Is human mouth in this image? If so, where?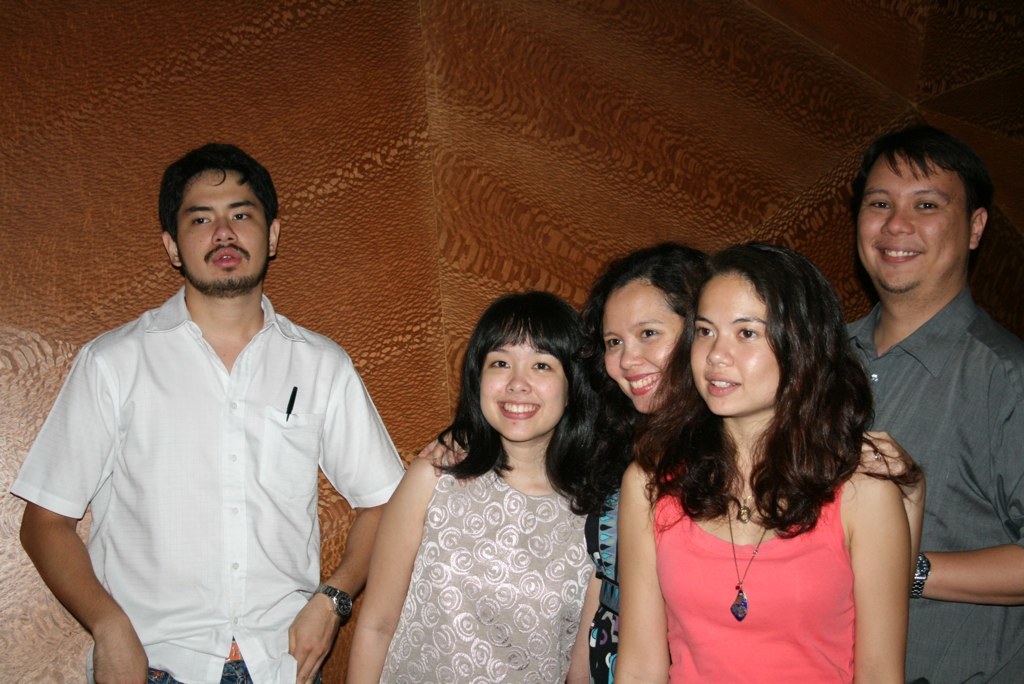
Yes, at <box>622,370,660,397</box>.
